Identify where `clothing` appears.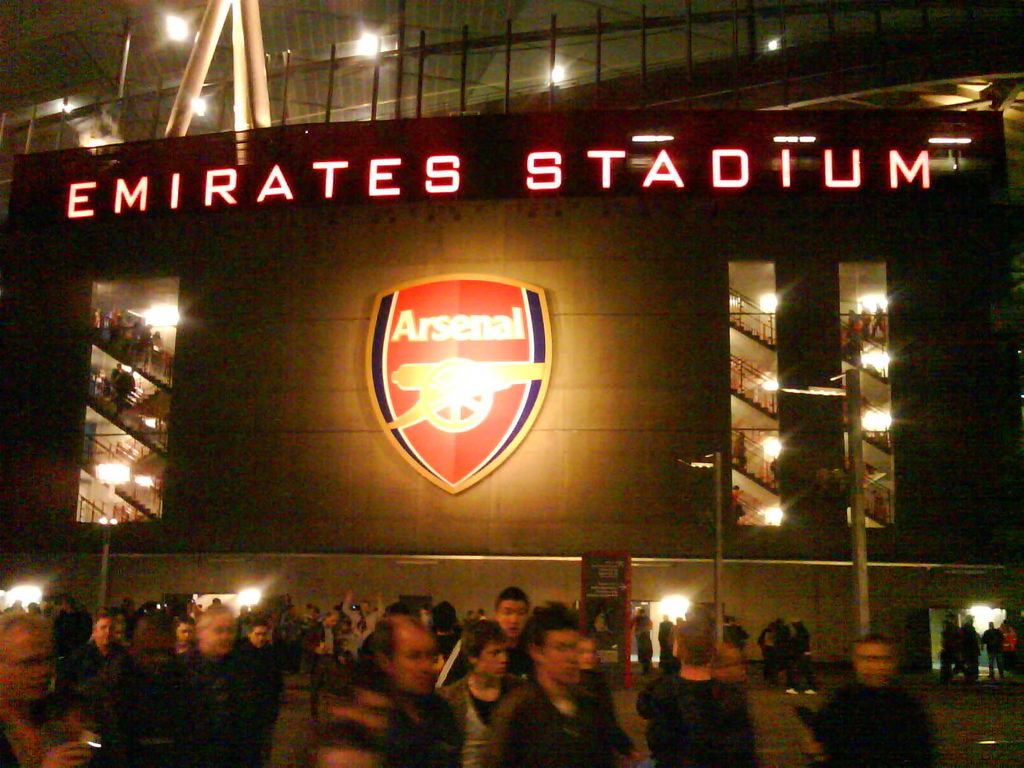
Appears at box=[45, 602, 79, 634].
